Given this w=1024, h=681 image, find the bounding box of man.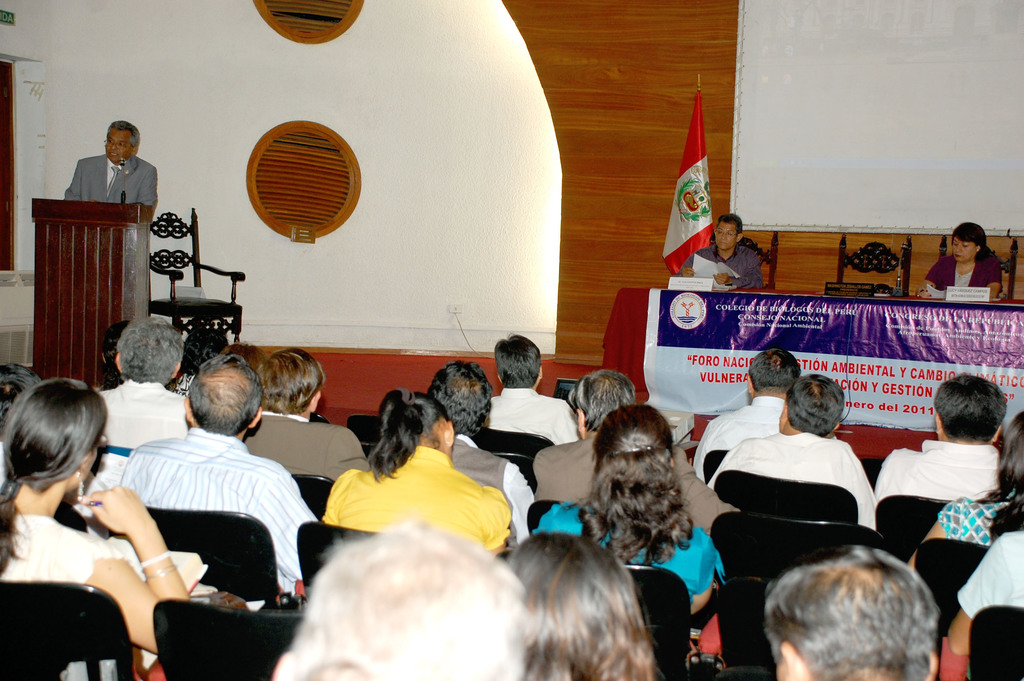
<box>678,212,764,293</box>.
